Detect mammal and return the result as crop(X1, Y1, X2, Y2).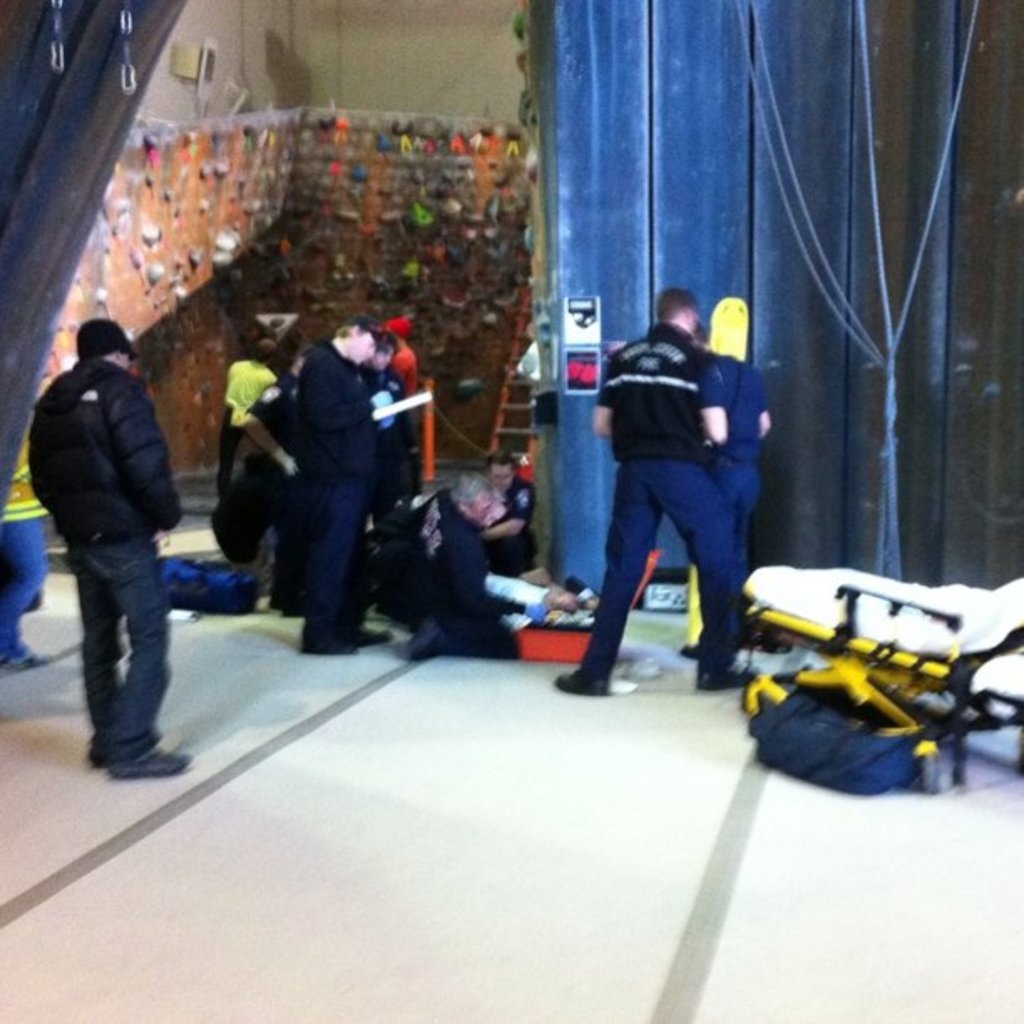
crop(679, 320, 776, 651).
